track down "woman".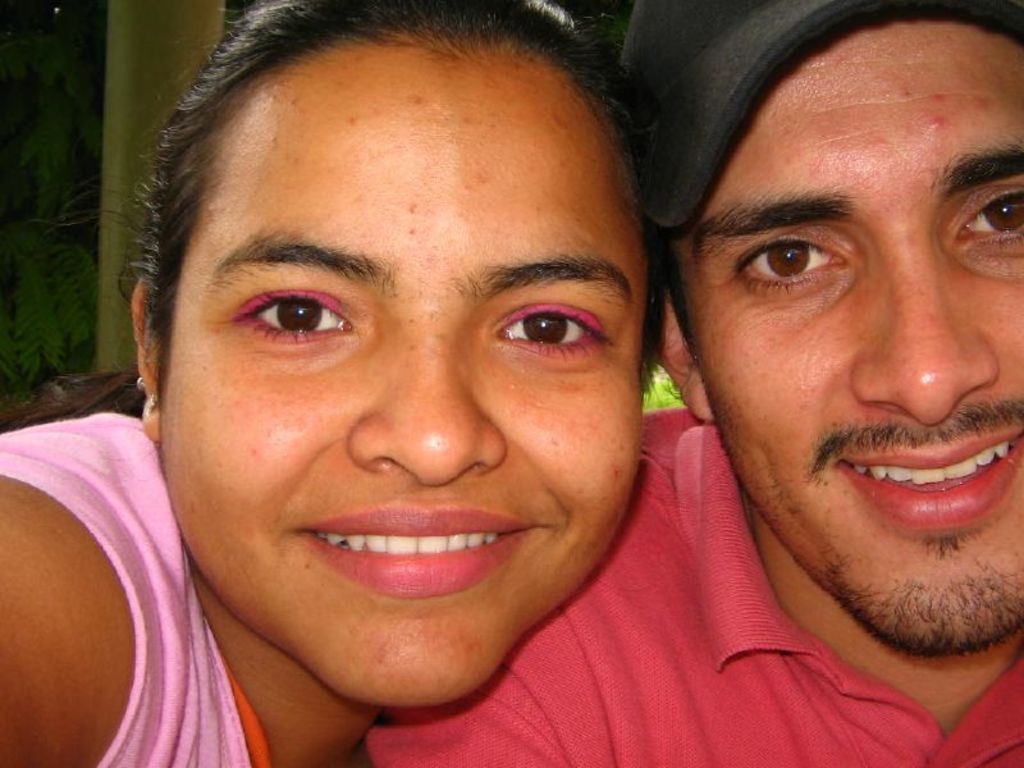
Tracked to detection(0, 0, 680, 767).
